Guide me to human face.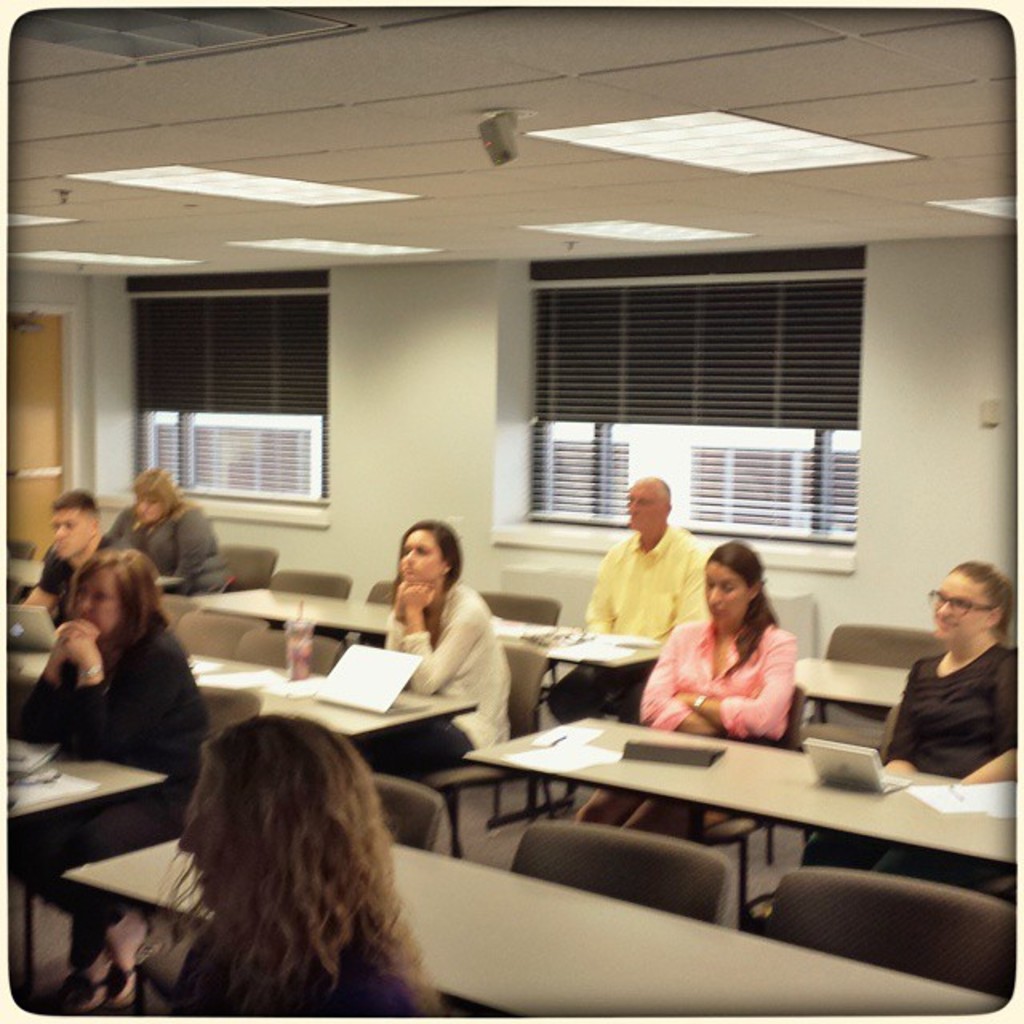
Guidance: Rect(933, 568, 989, 640).
